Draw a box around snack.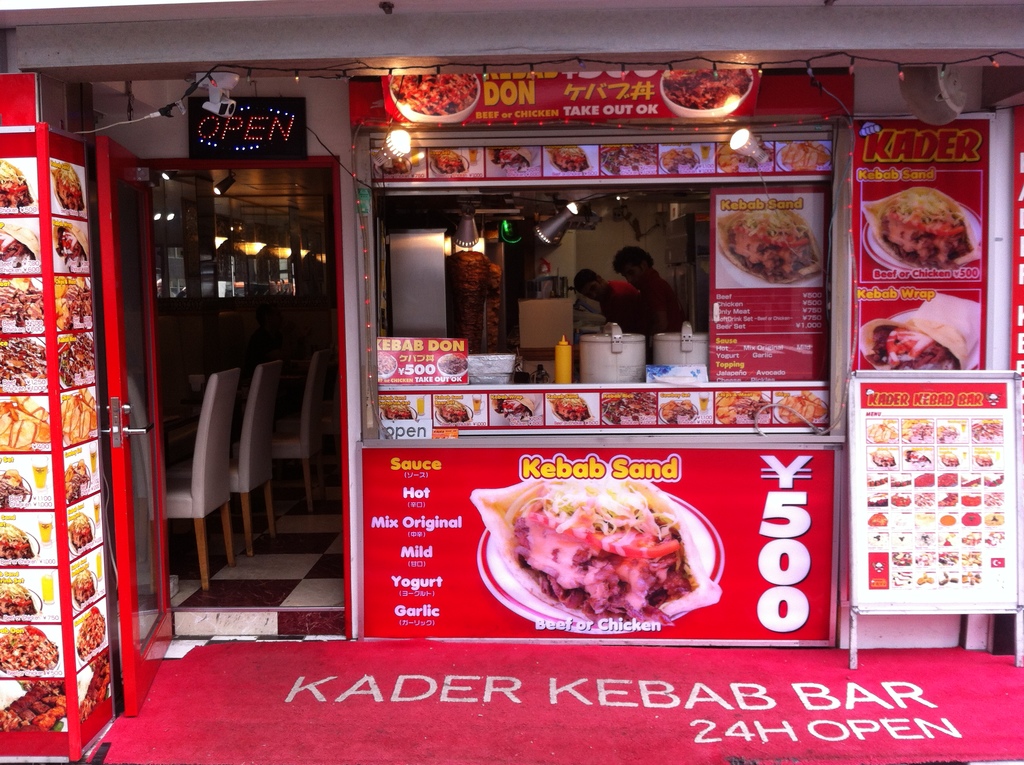
detection(67, 458, 90, 504).
